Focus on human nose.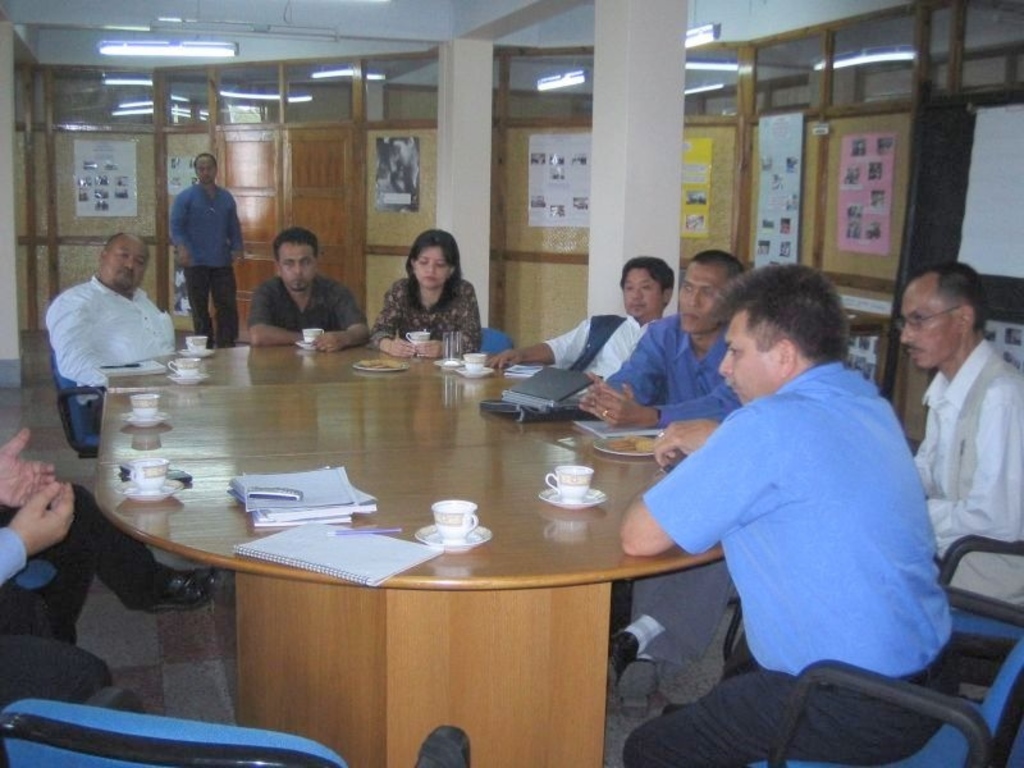
Focused at 119, 260, 134, 270.
